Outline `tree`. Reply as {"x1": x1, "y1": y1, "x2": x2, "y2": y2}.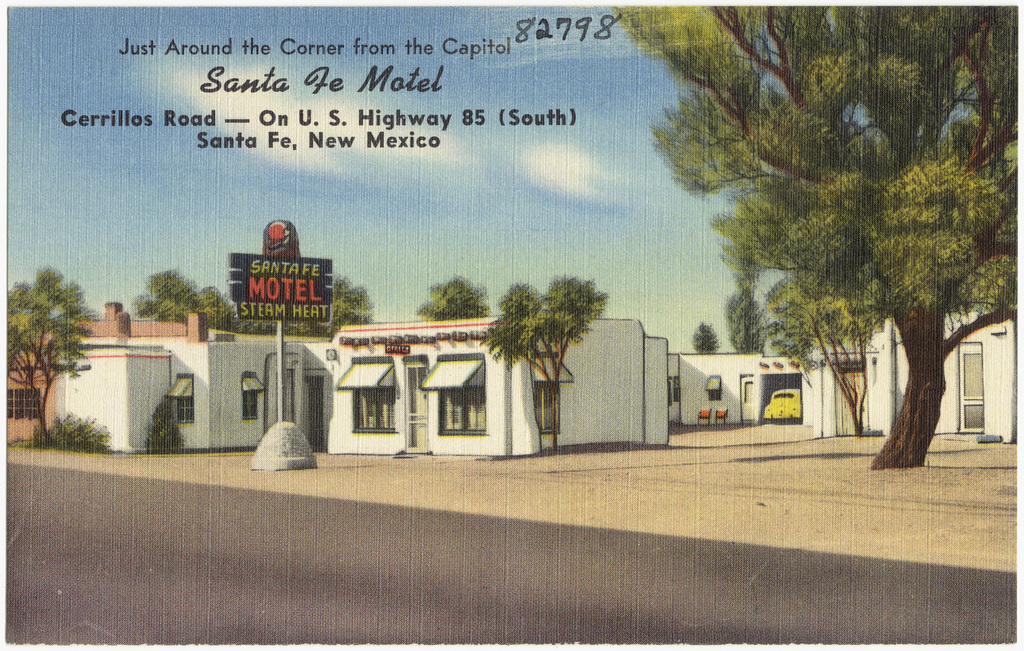
{"x1": 5, "y1": 263, "x2": 107, "y2": 437}.
